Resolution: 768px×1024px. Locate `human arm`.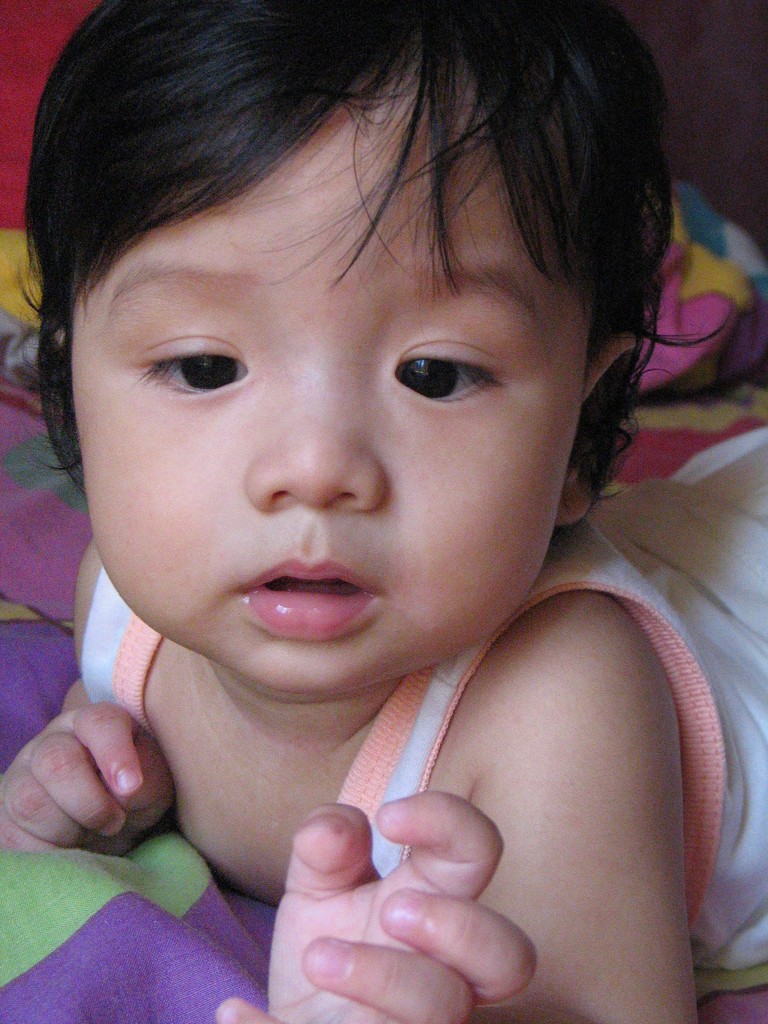
l=0, t=536, r=177, b=860.
